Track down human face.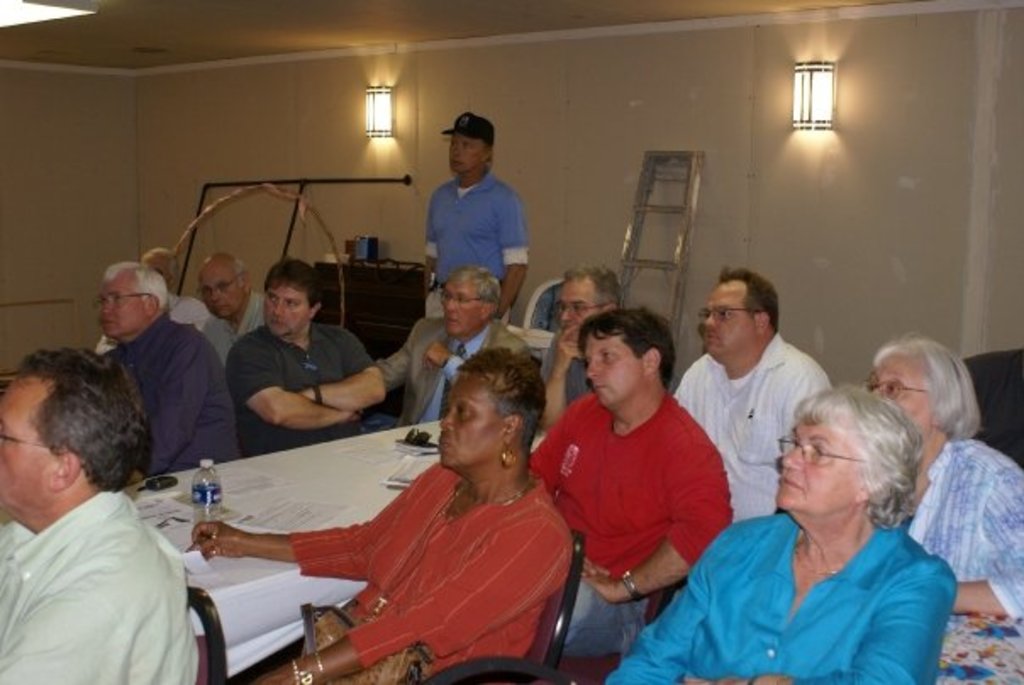
Tracked to x1=144 y1=253 x2=173 y2=276.
